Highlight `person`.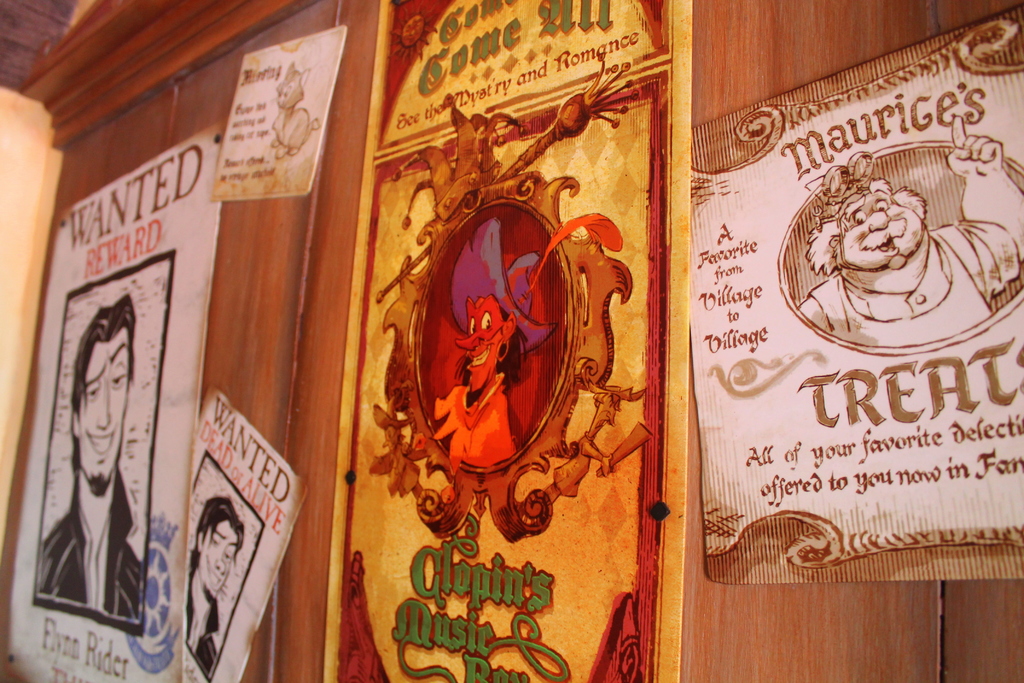
Highlighted region: (left=181, top=497, right=245, bottom=675).
